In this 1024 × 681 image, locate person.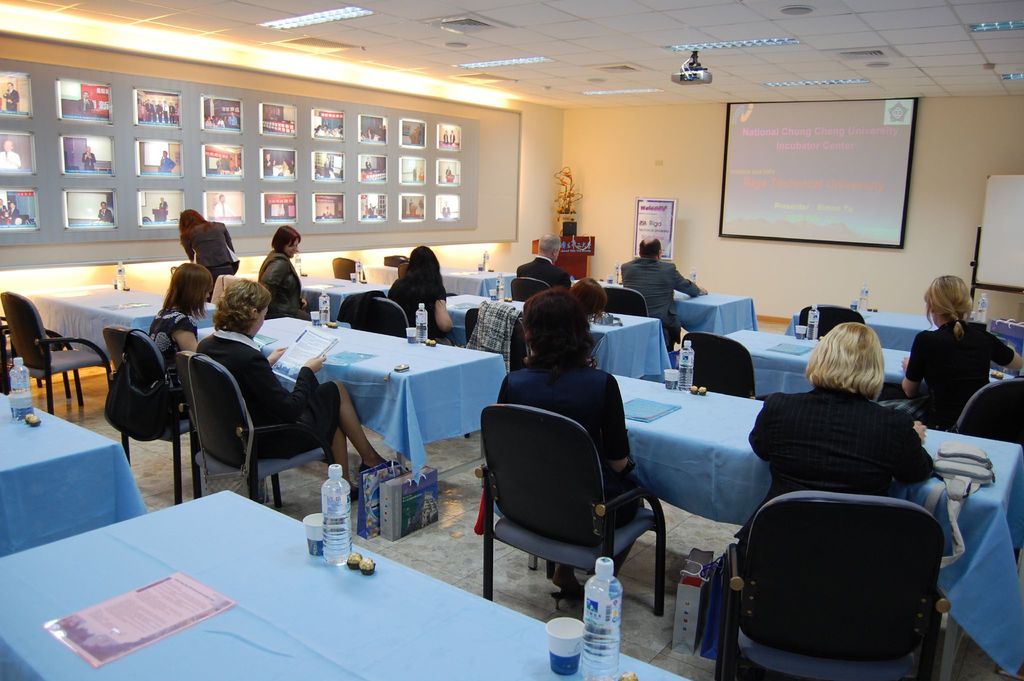
Bounding box: x1=76, y1=95, x2=92, y2=115.
